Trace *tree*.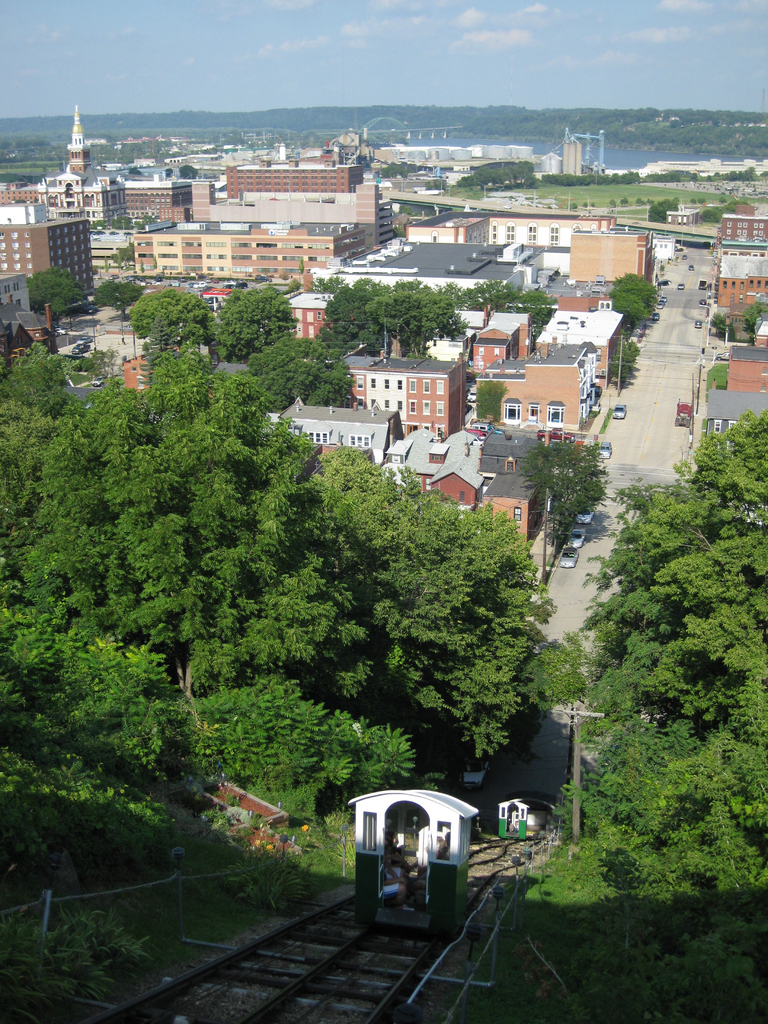
Traced to {"left": 518, "top": 410, "right": 767, "bottom": 1023}.
